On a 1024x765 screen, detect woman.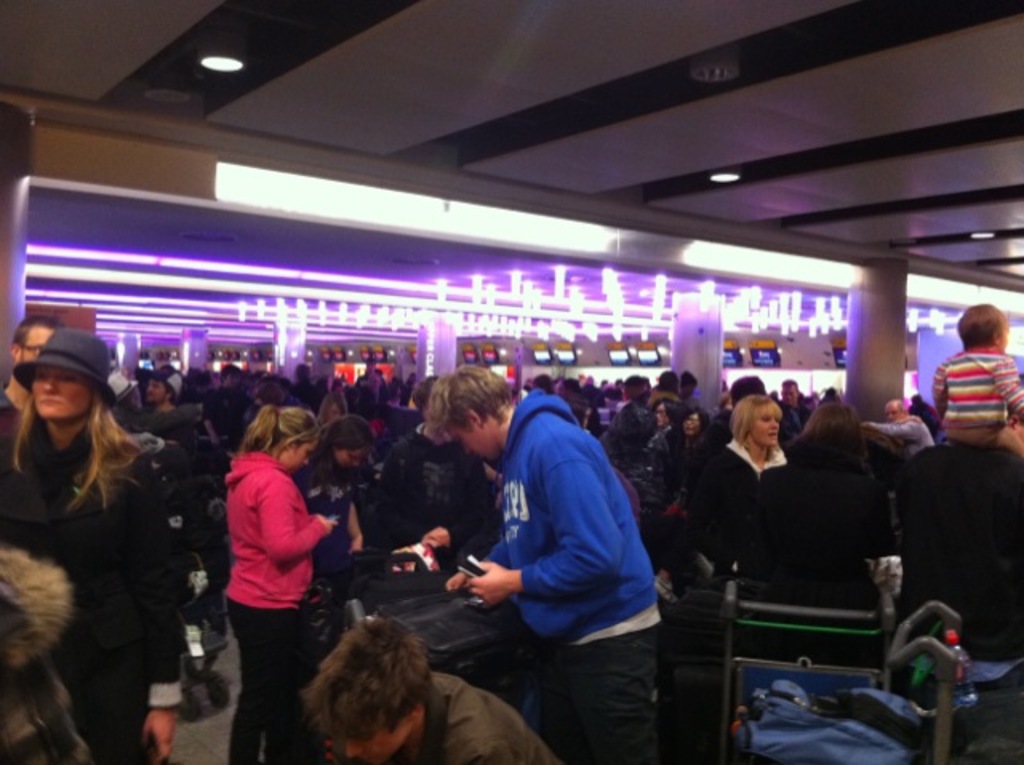
{"left": 13, "top": 312, "right": 197, "bottom": 764}.
